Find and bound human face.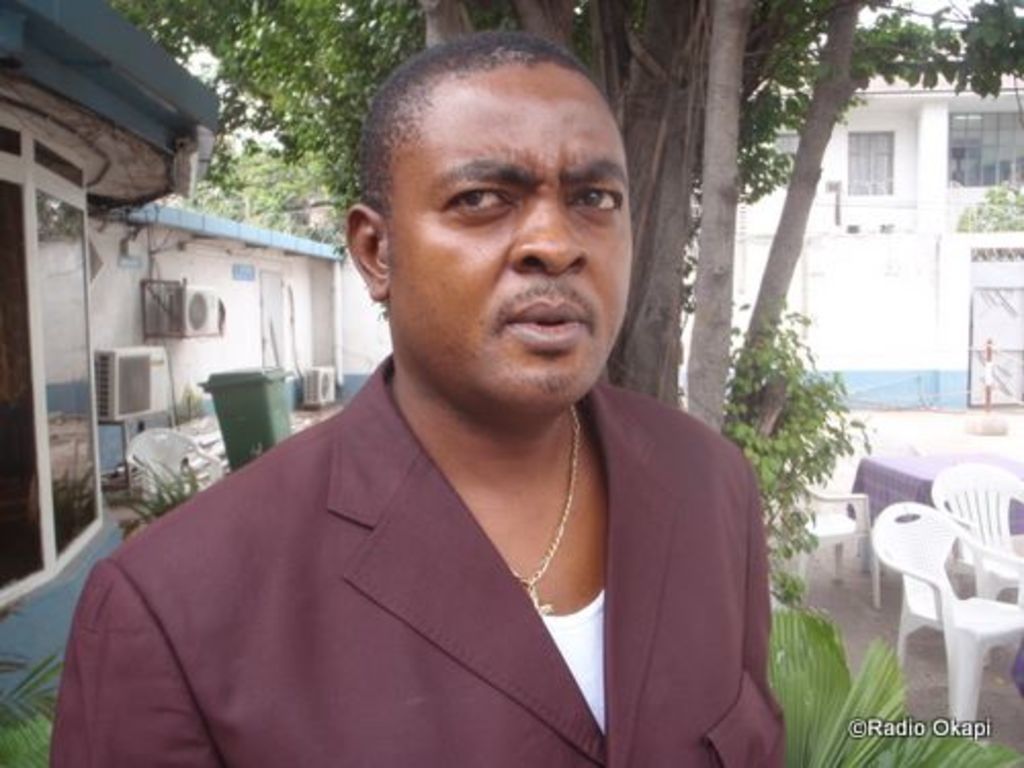
Bound: [left=385, top=66, right=635, bottom=418].
